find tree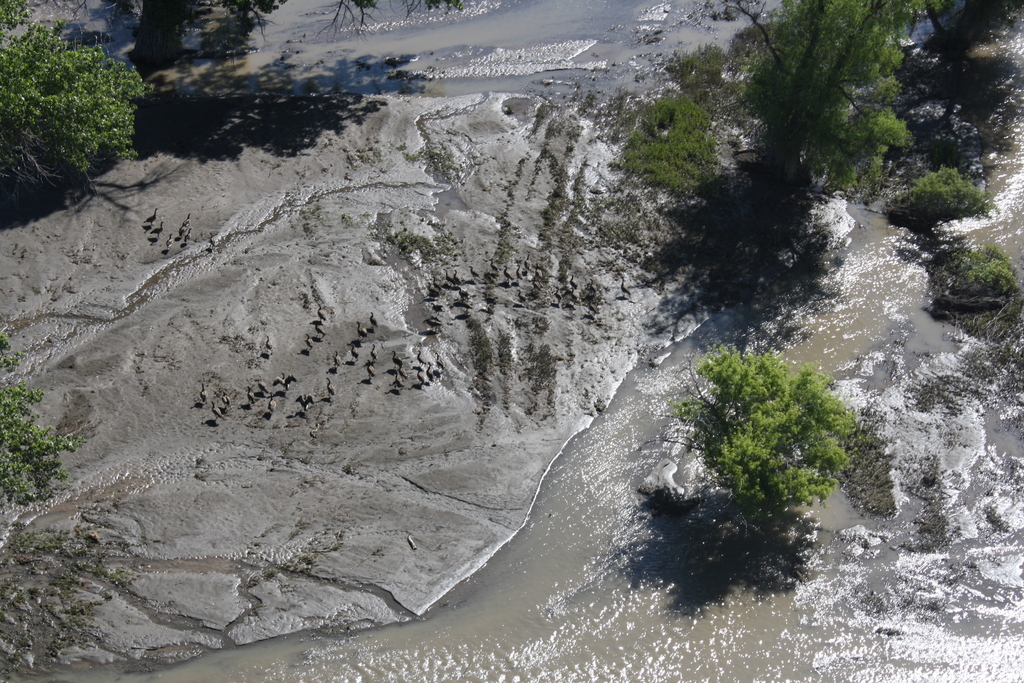
673, 329, 889, 546
